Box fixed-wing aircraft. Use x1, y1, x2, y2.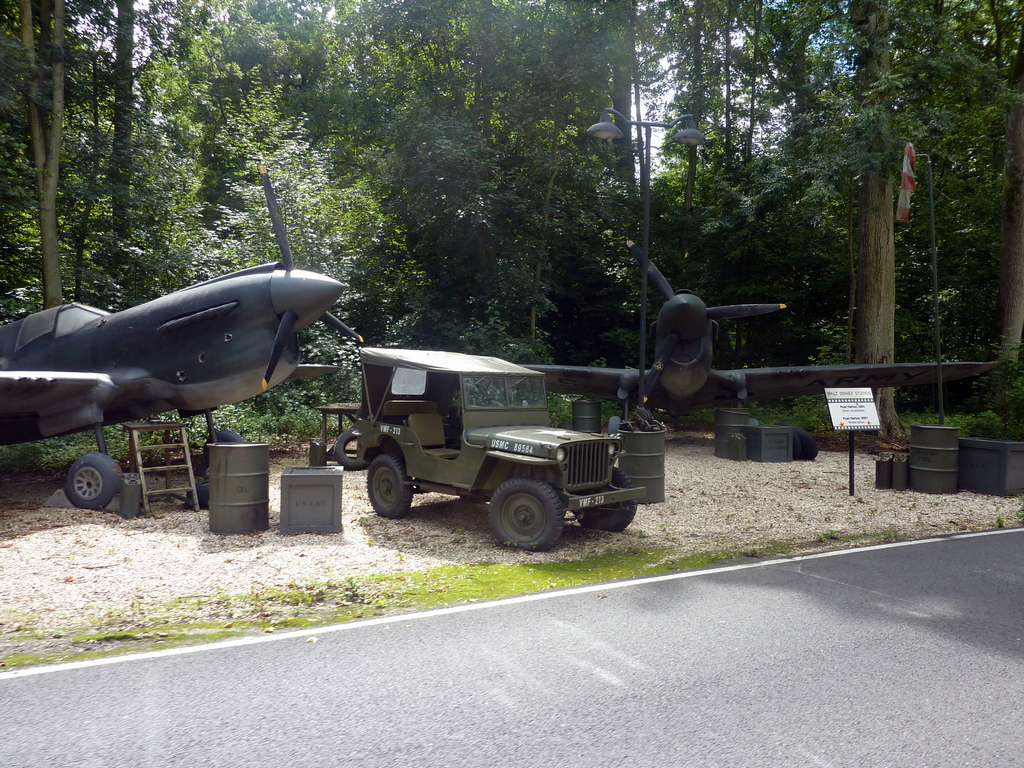
518, 236, 999, 430.
